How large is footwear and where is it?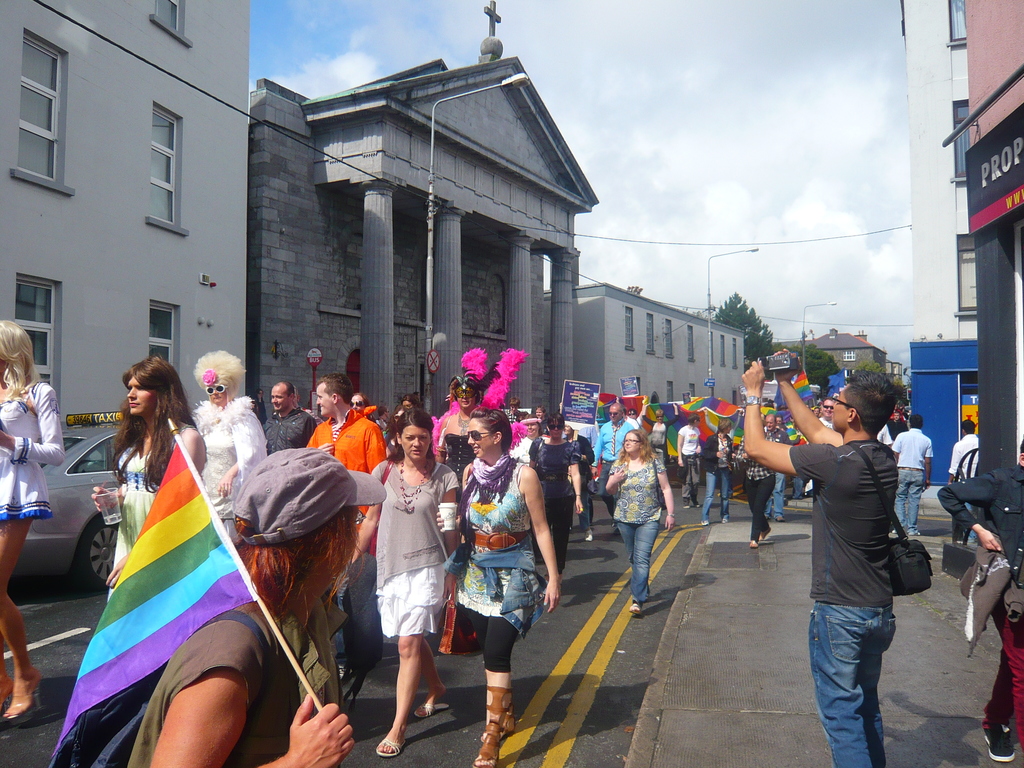
Bounding box: Rect(907, 529, 923, 536).
